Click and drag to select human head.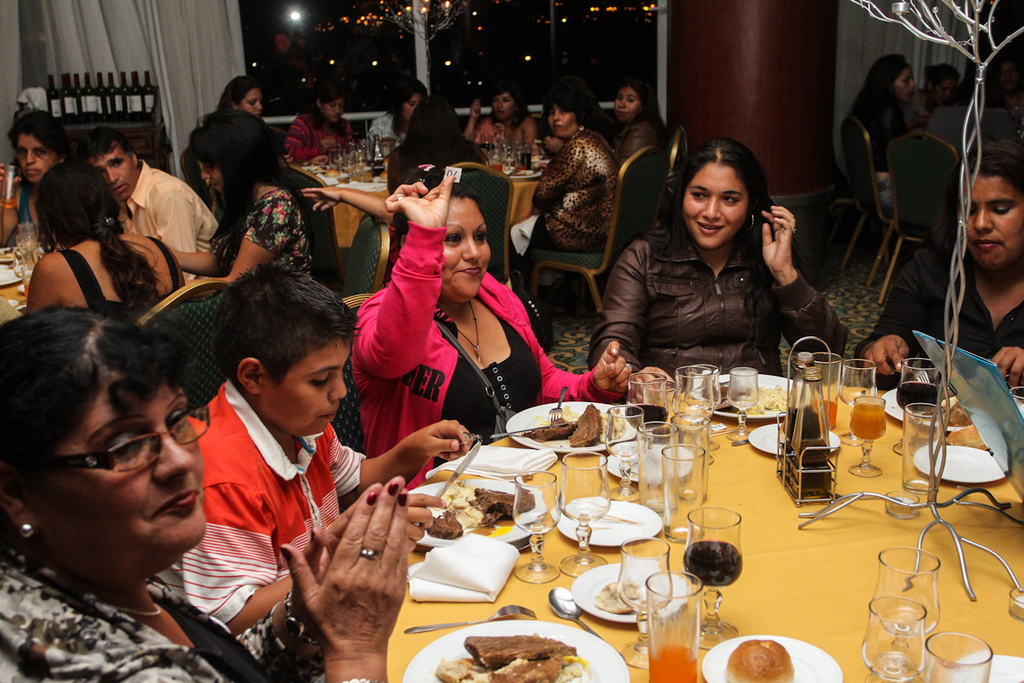
Selection: {"left": 545, "top": 79, "right": 598, "bottom": 140}.
